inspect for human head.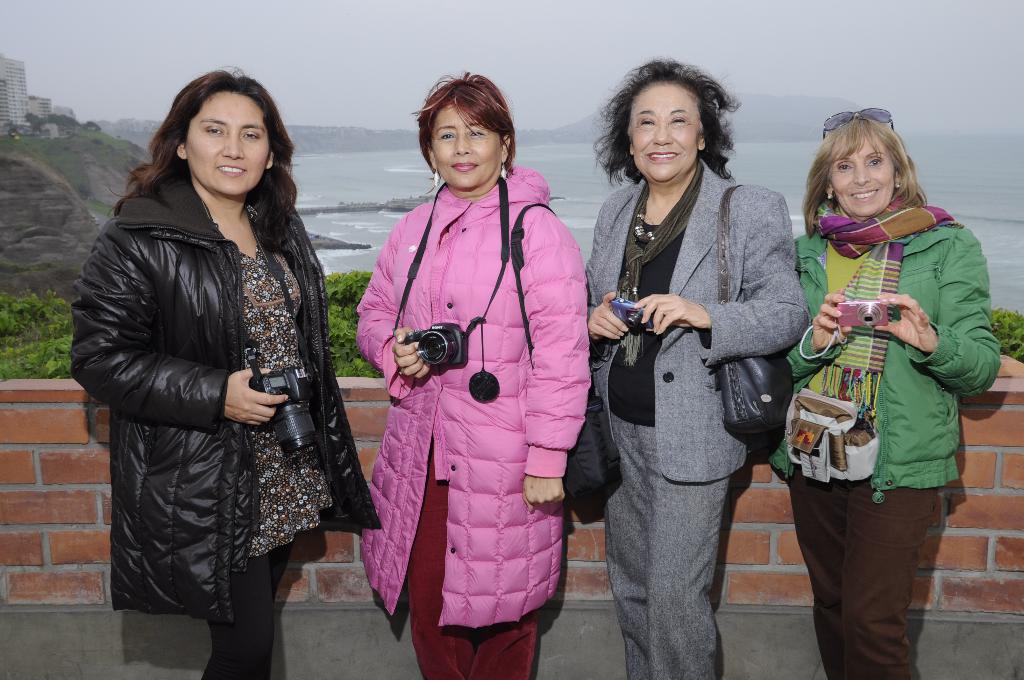
Inspection: BBox(807, 106, 927, 223).
